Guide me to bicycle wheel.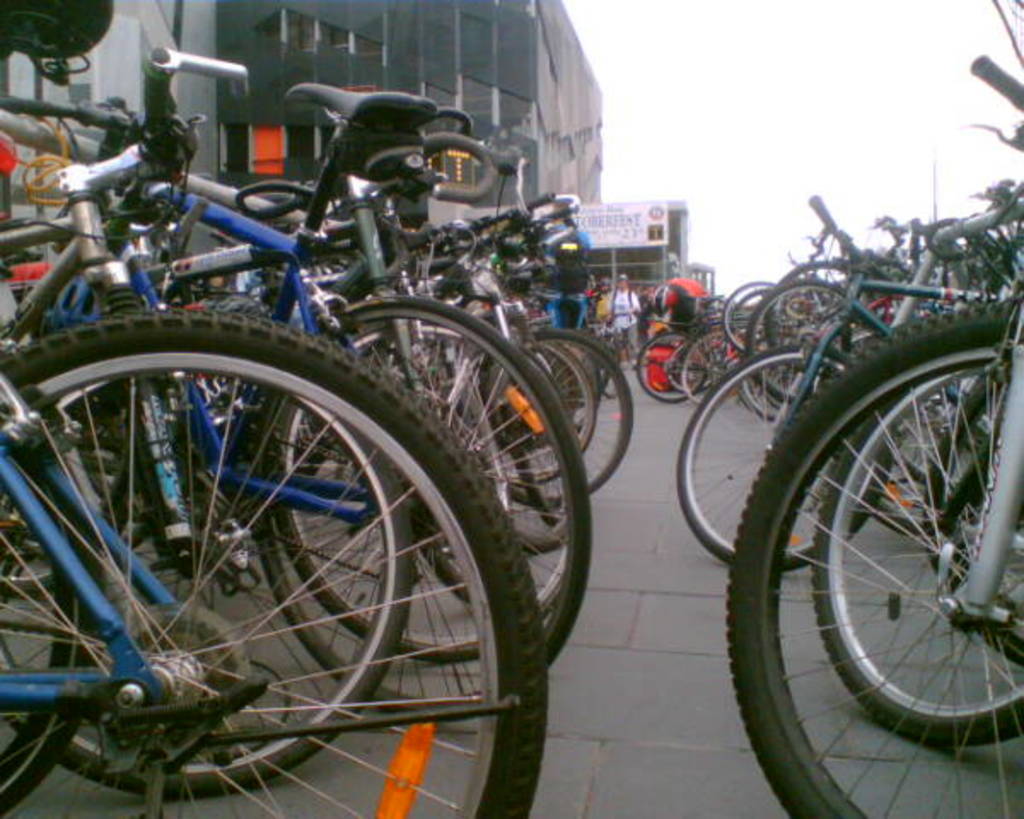
Guidance: 495 333 597 486.
